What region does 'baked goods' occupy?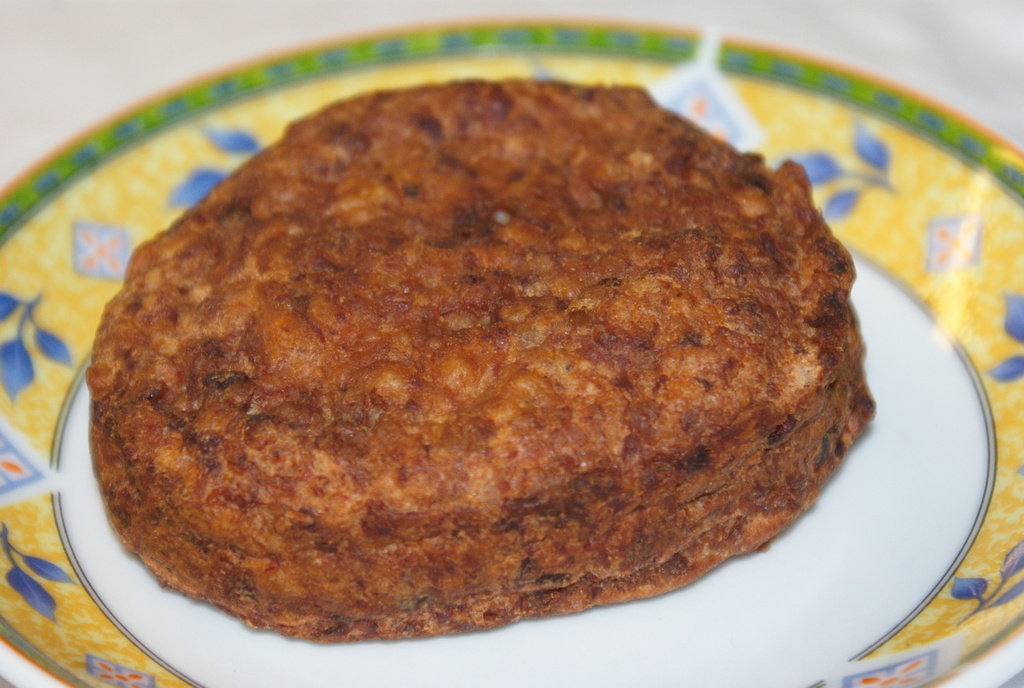
box(81, 72, 899, 643).
